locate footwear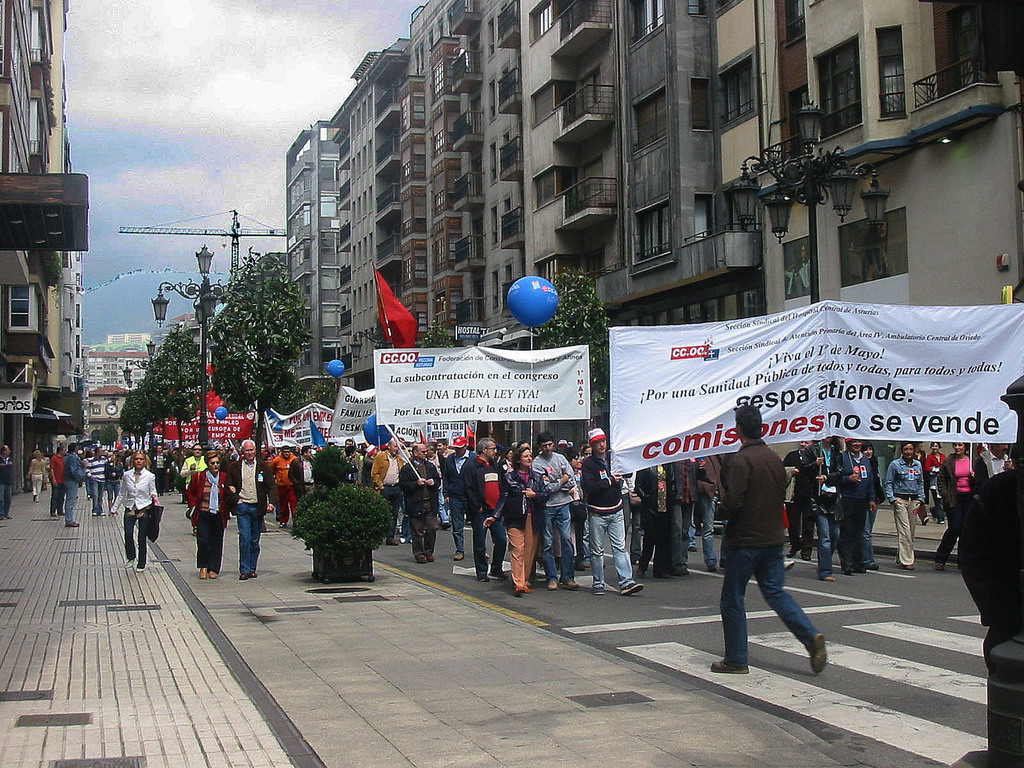
<region>593, 582, 609, 593</region>
